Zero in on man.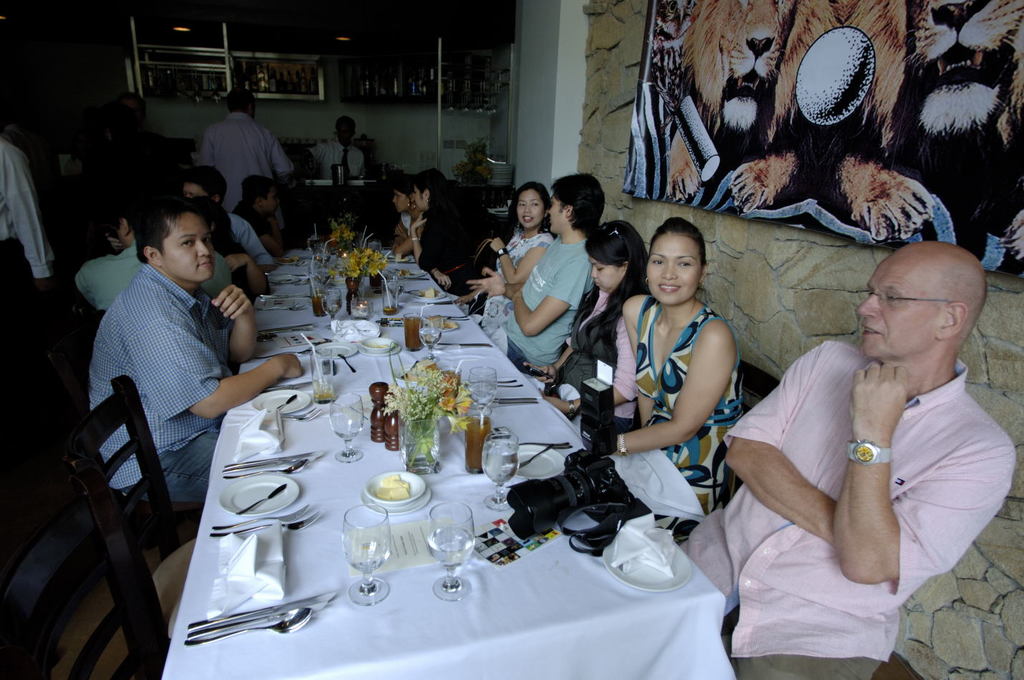
Zeroed in: 188:83:298:208.
